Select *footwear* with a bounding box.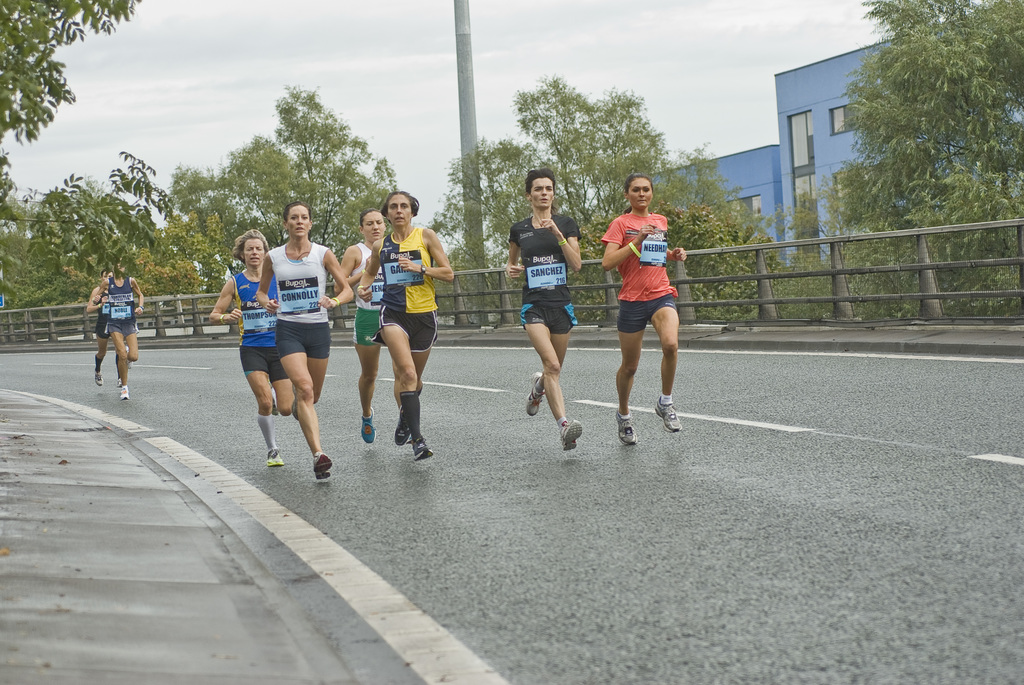
(615, 413, 639, 447).
